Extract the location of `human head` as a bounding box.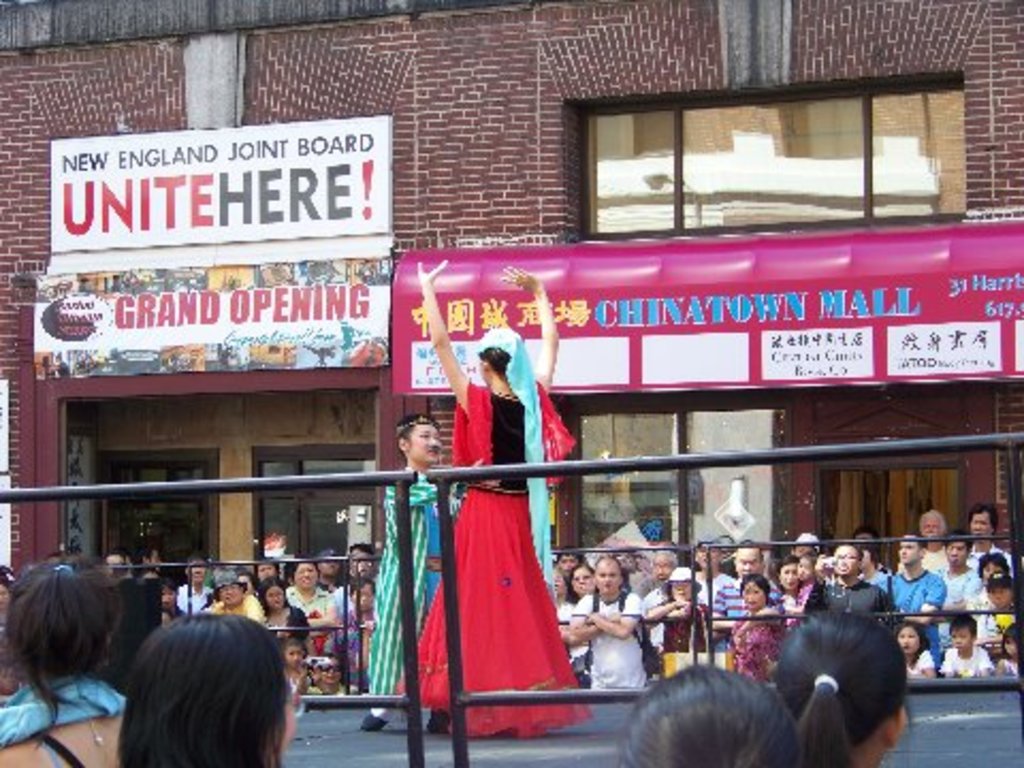
region(0, 578, 11, 614).
